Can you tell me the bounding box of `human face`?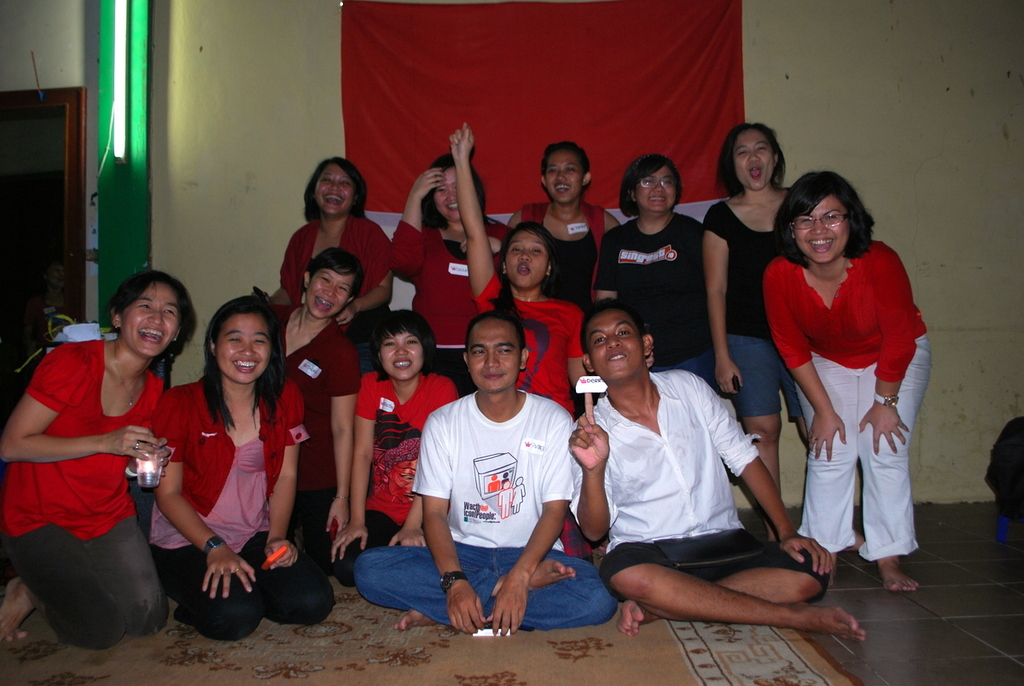
<box>631,163,679,213</box>.
